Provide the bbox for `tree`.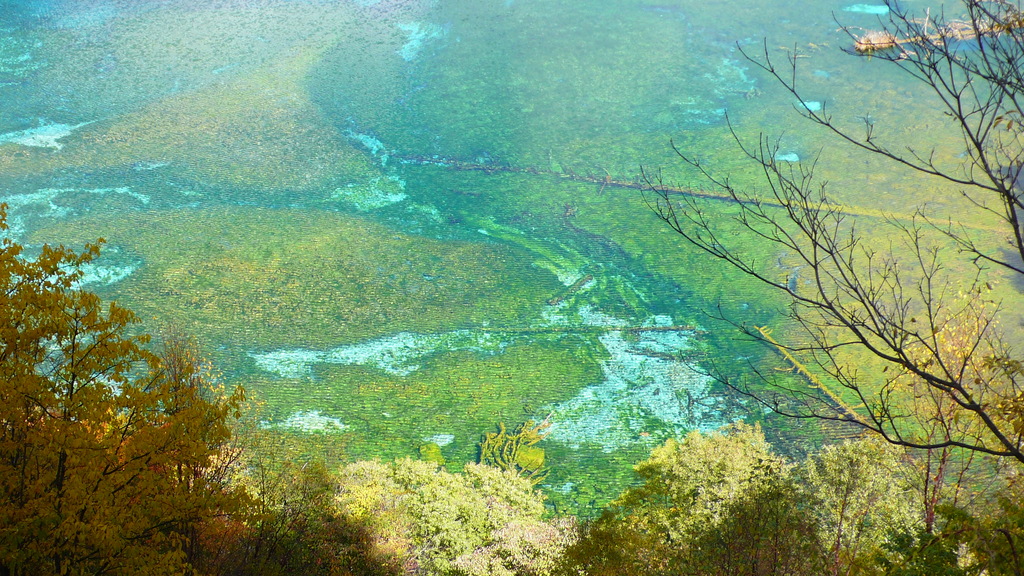
box=[682, 471, 840, 575].
